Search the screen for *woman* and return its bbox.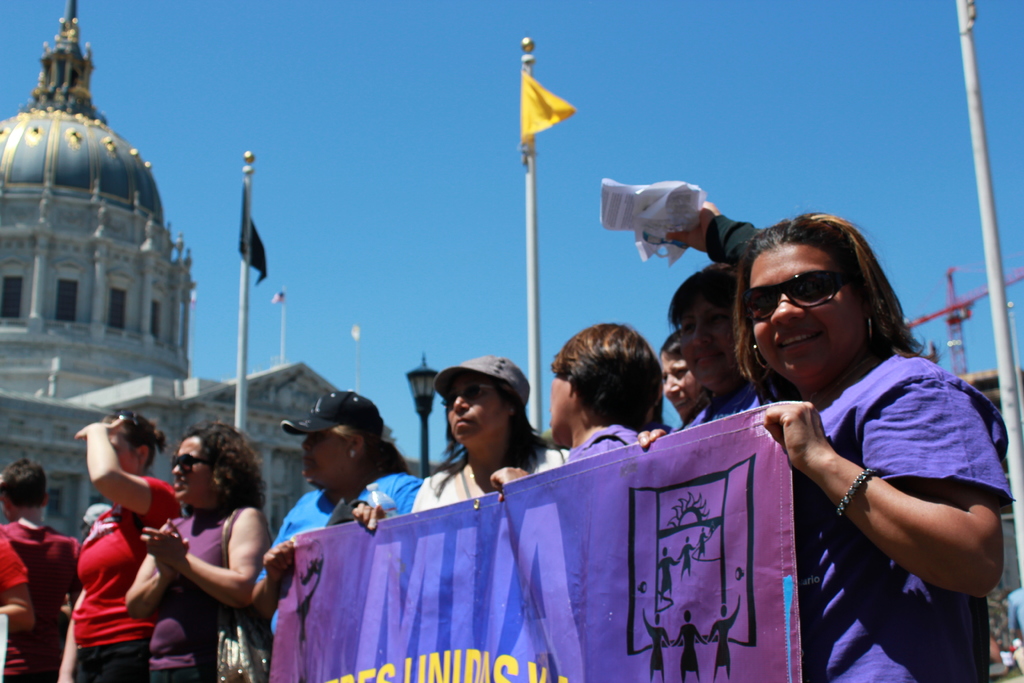
Found: Rect(140, 424, 268, 670).
